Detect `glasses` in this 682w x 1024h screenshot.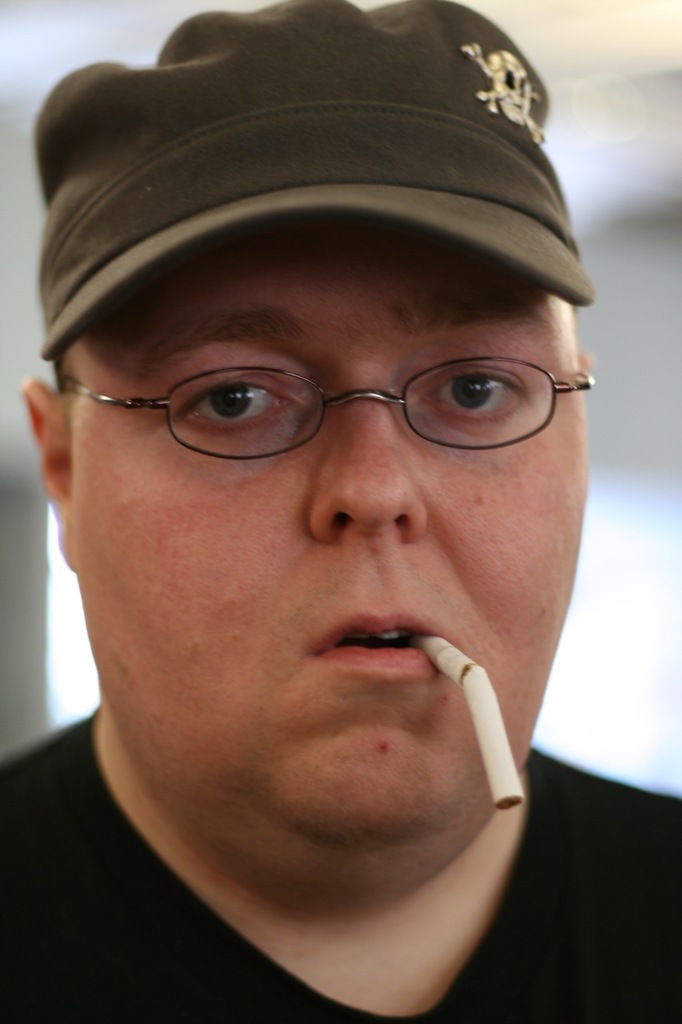
Detection: bbox=[58, 361, 592, 466].
